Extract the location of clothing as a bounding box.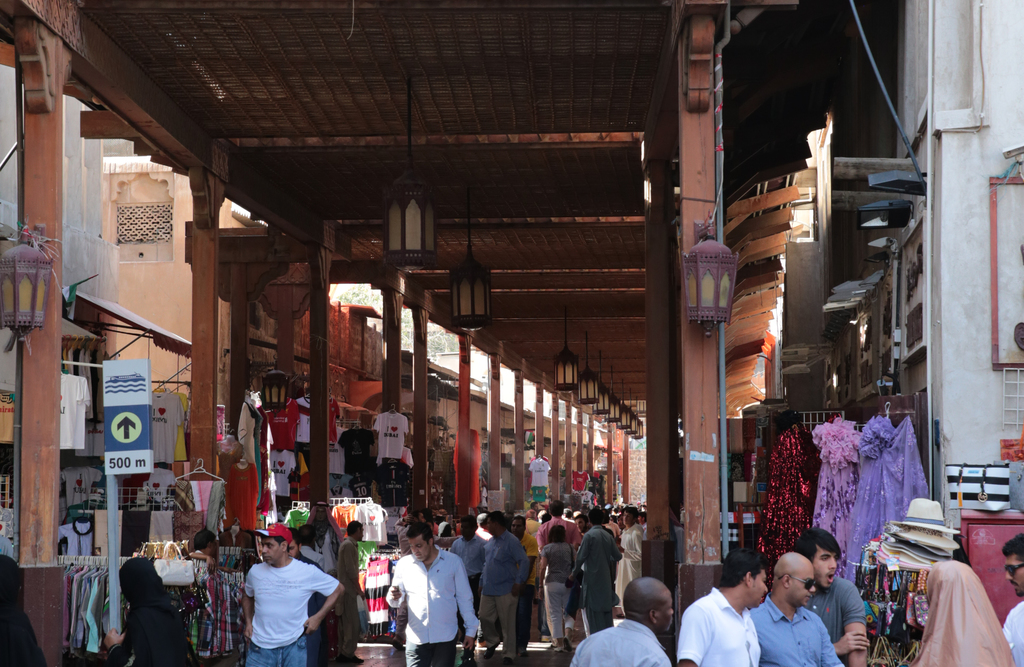
crop(195, 572, 242, 666).
